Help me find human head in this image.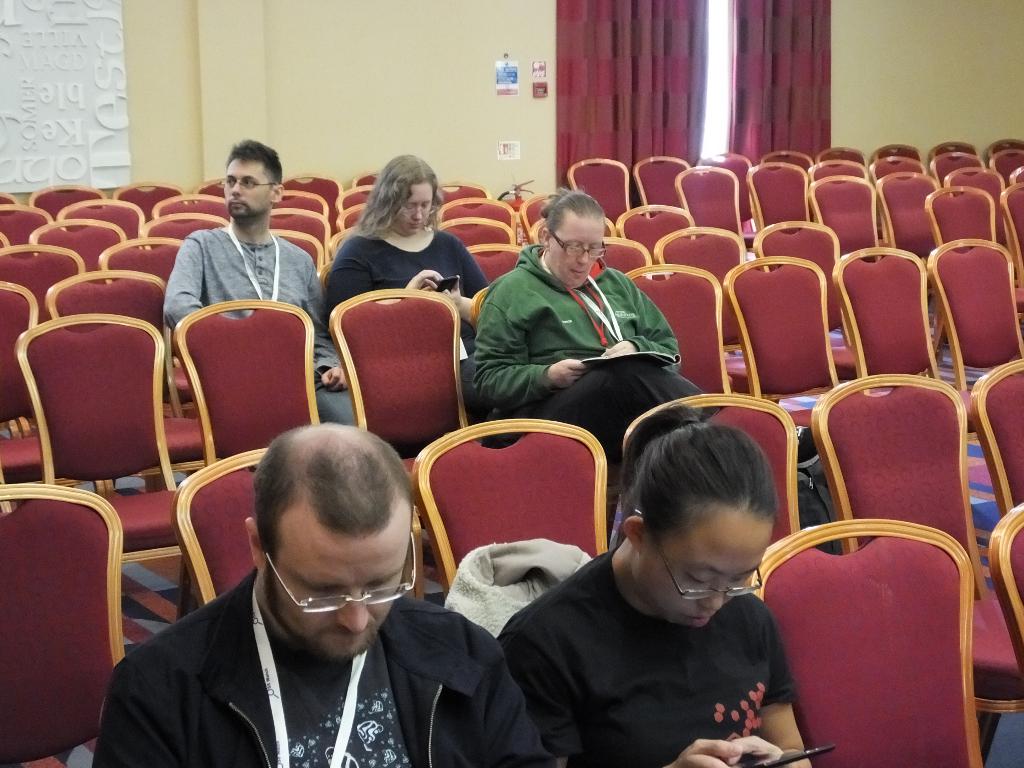
Found it: rect(224, 142, 285, 221).
